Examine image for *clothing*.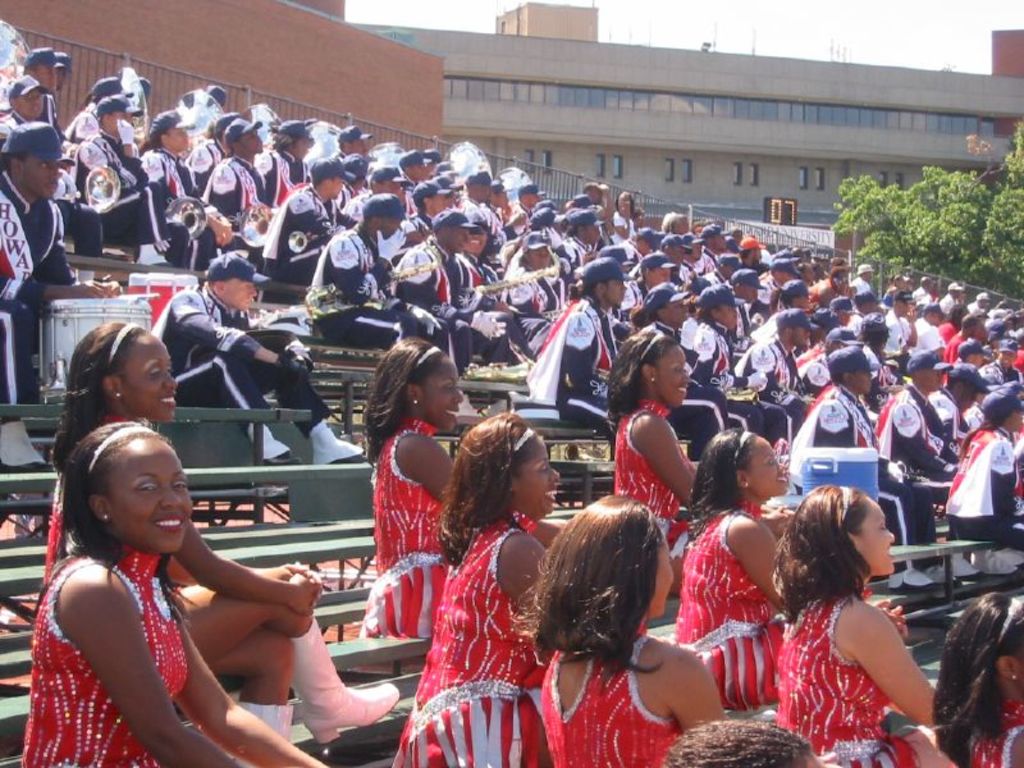
Examination result: 357, 416, 454, 639.
